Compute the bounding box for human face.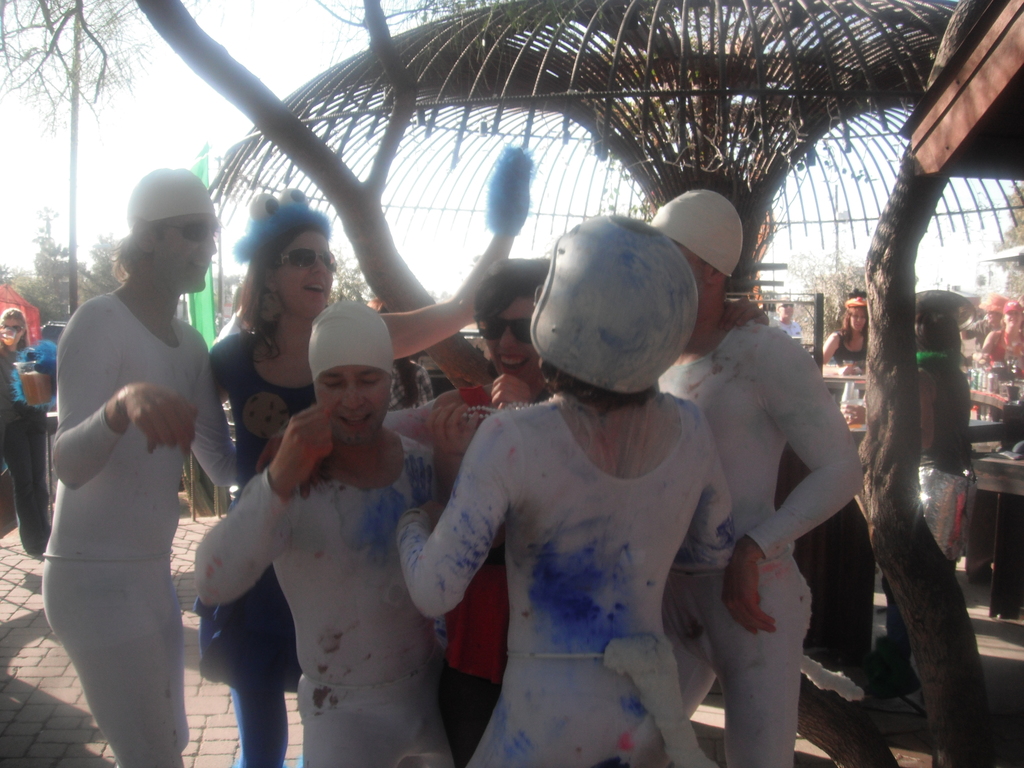
box=[313, 364, 388, 442].
